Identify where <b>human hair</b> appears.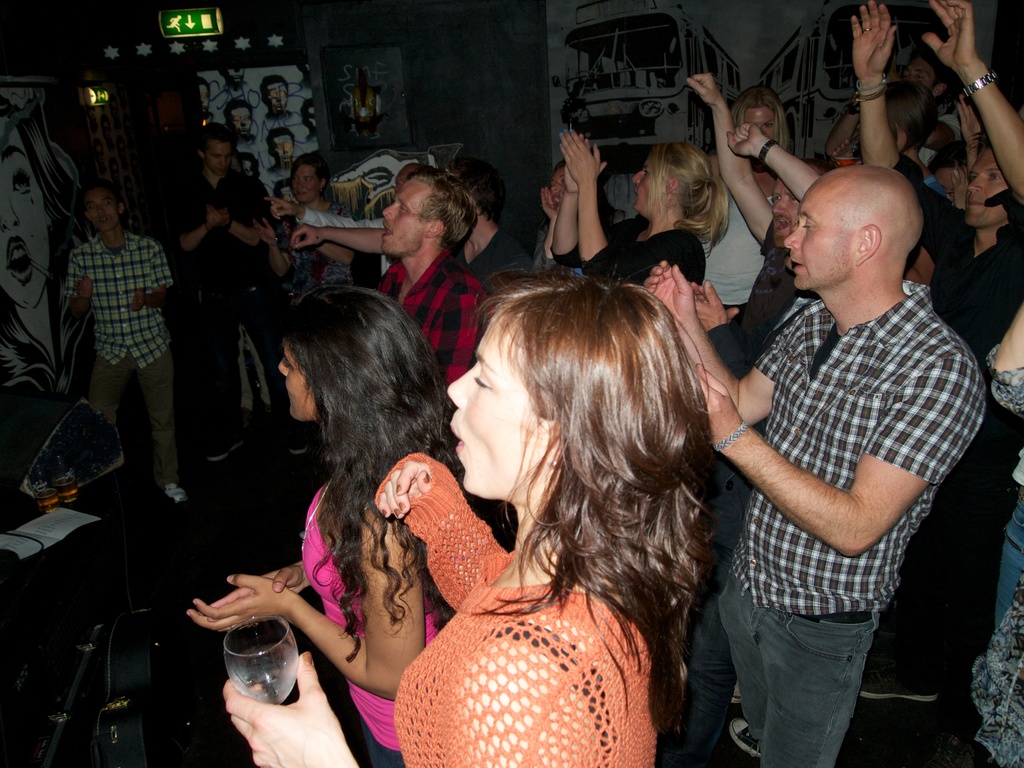
Appears at 200, 122, 232, 151.
